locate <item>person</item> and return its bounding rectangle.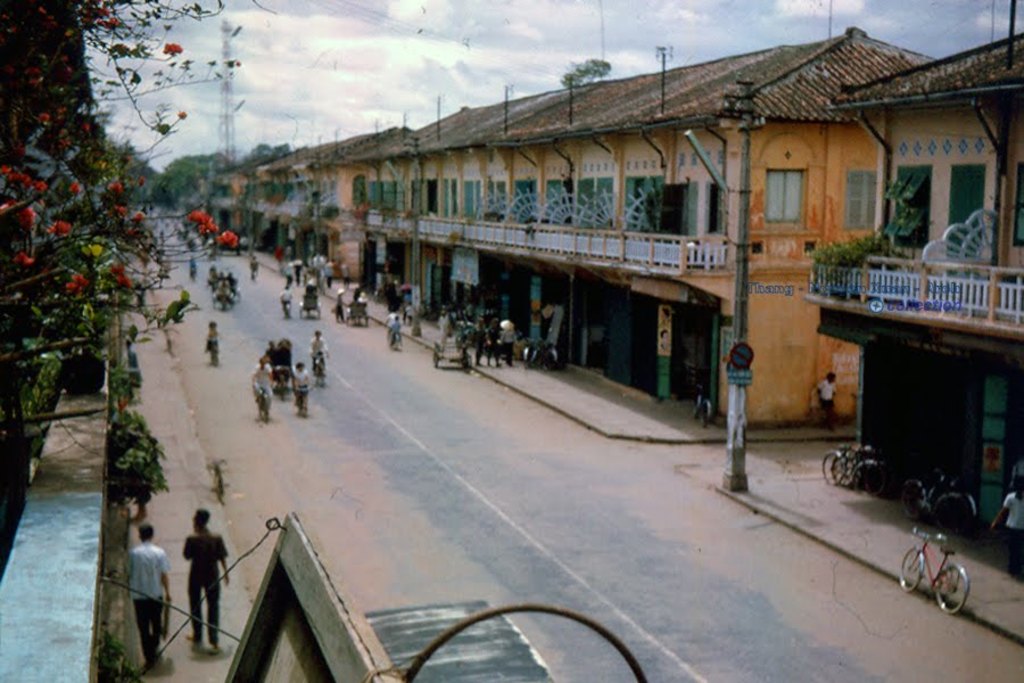
<box>991,471,1023,538</box>.
